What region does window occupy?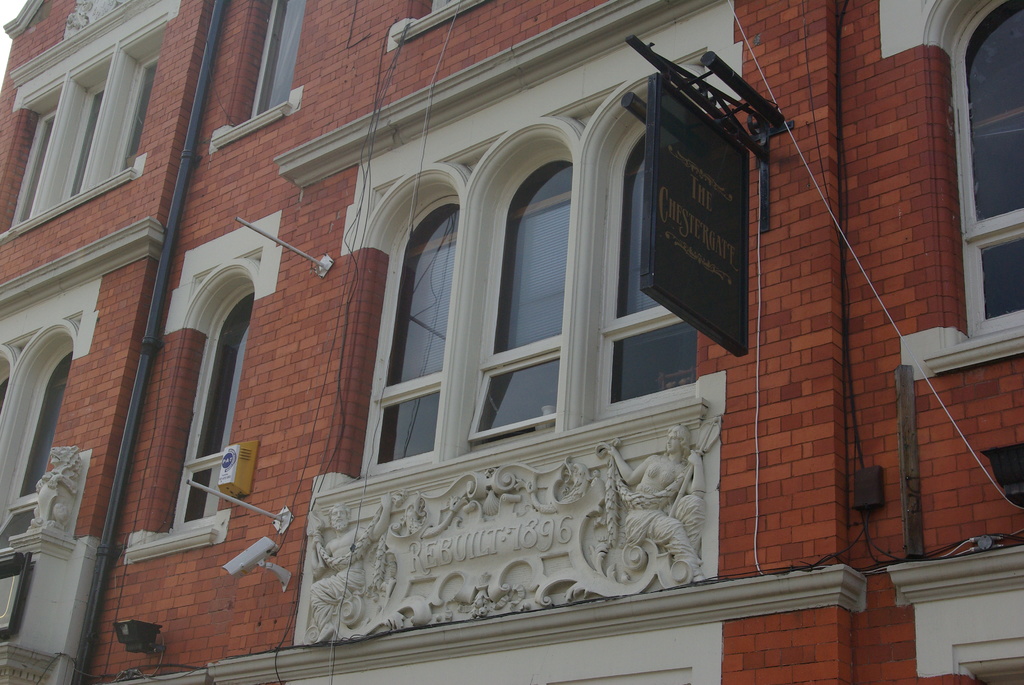
[0, 334, 73, 549].
